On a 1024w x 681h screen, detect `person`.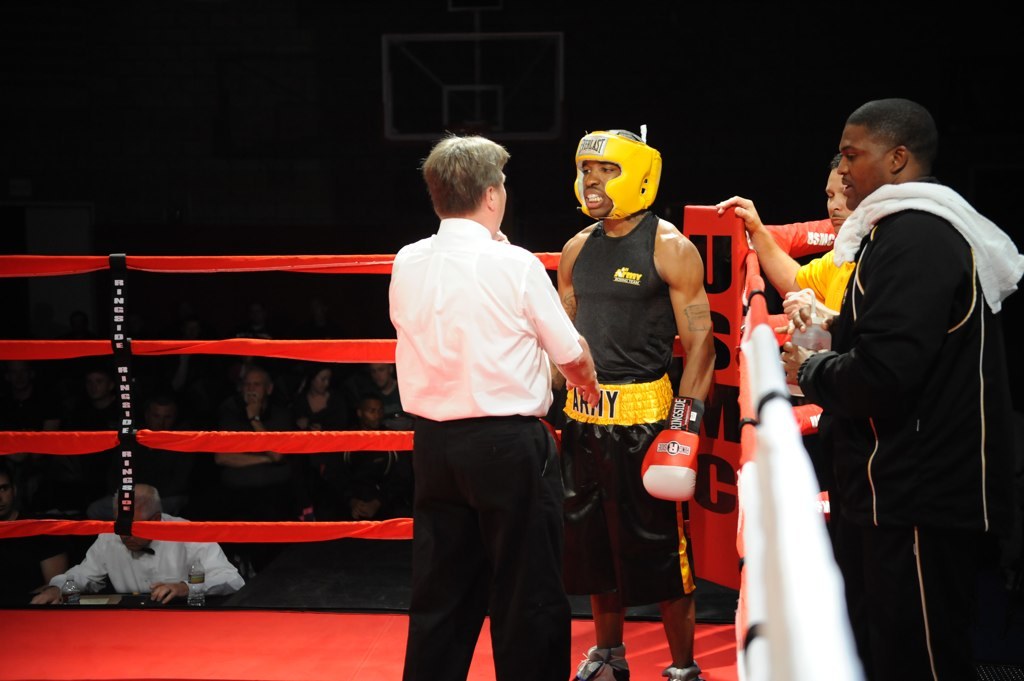
Rect(717, 149, 858, 314).
